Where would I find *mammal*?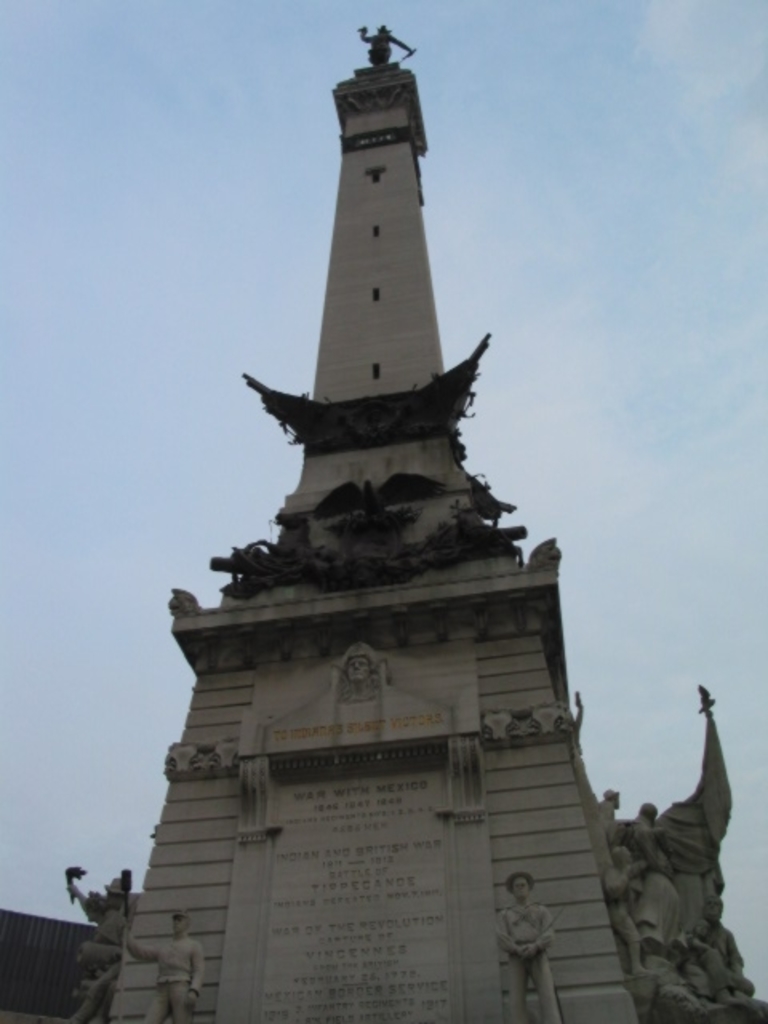
At 686/894/758/1011.
